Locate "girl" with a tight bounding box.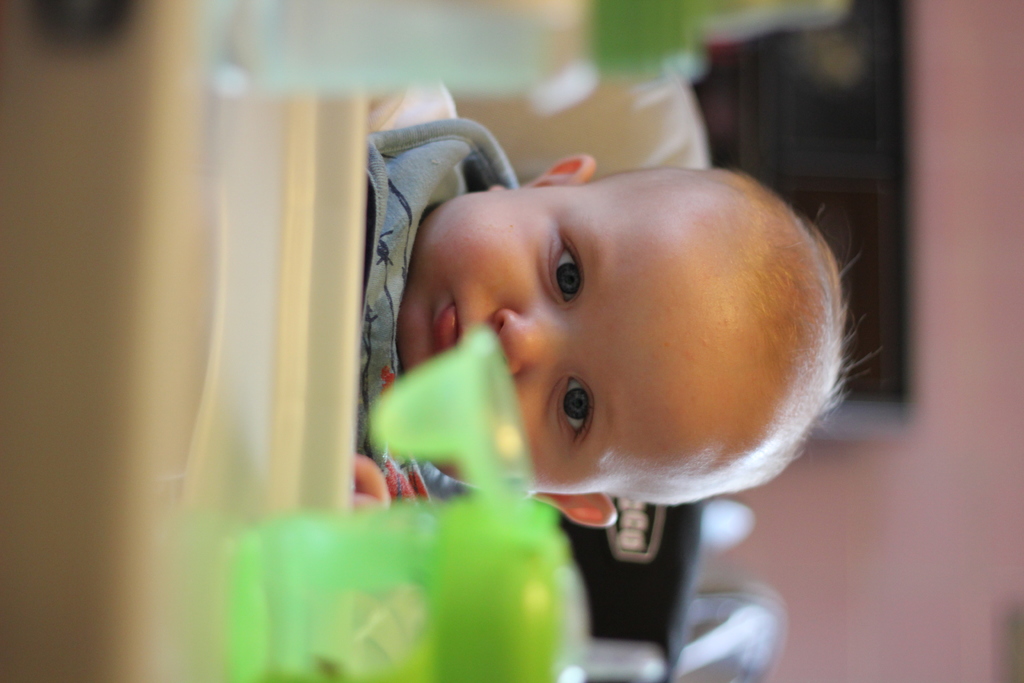
352, 76, 879, 544.
